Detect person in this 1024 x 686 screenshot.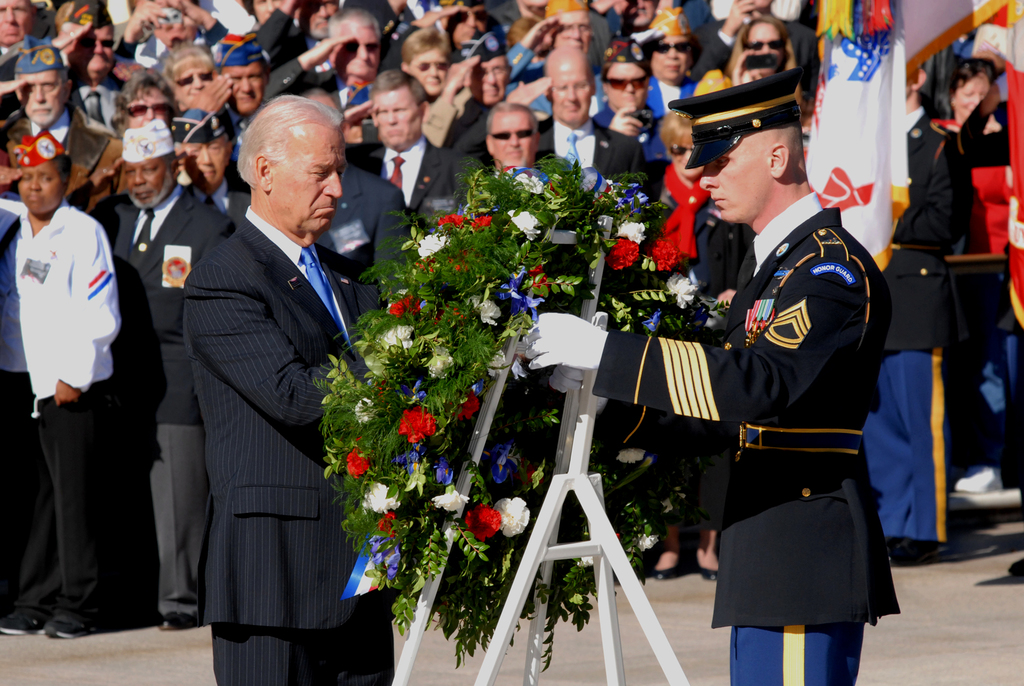
Detection: [163,59,374,685].
